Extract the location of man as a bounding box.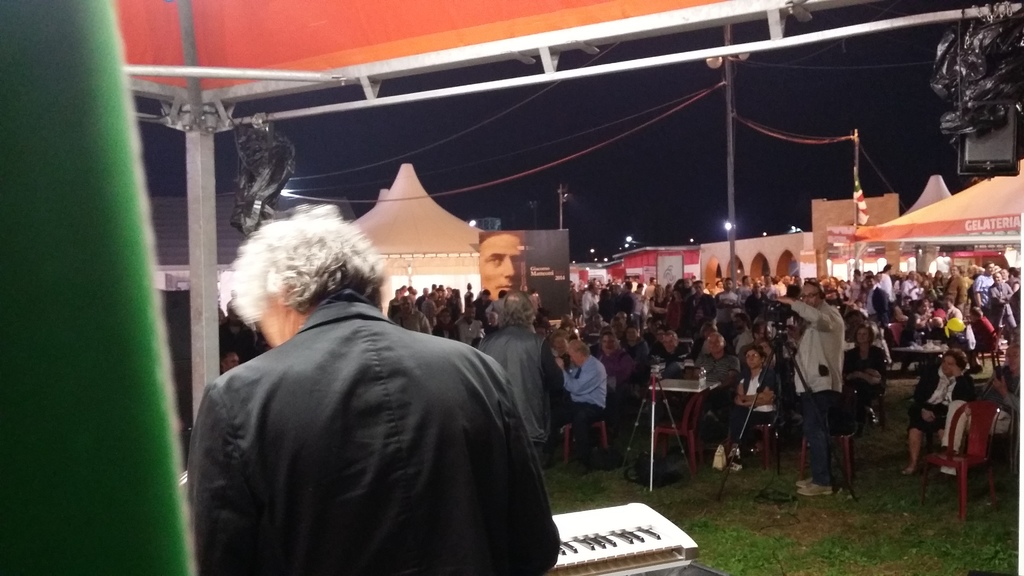
621, 325, 653, 371.
